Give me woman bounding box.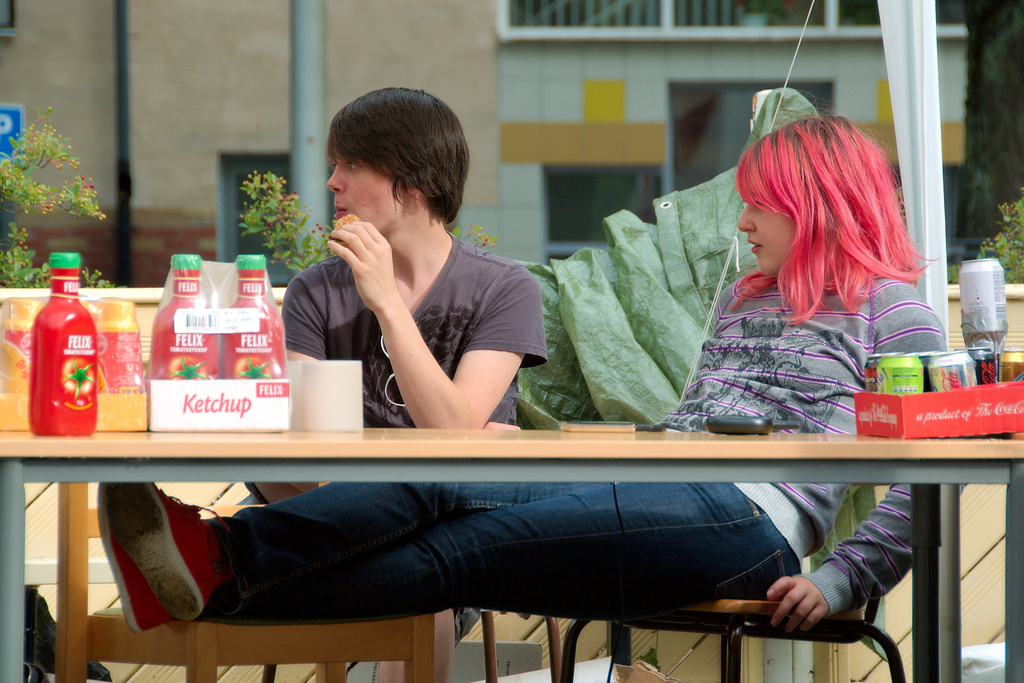
select_region(95, 88, 944, 636).
